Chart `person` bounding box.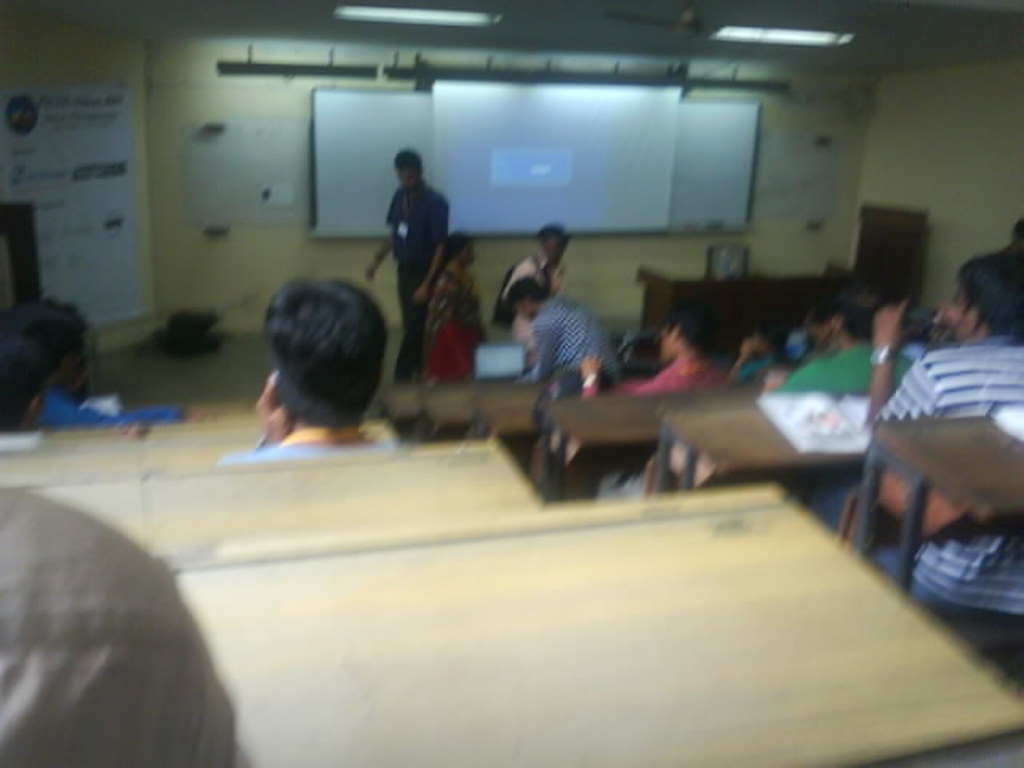
Charted: bbox(362, 147, 458, 362).
